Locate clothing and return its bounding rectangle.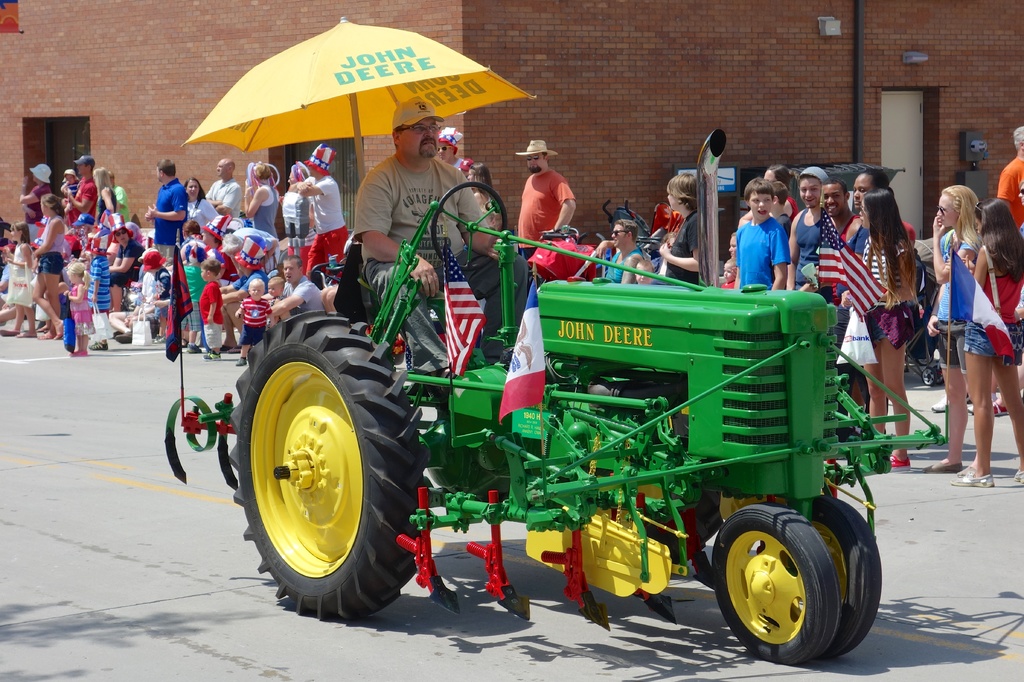
x1=84, y1=250, x2=108, y2=318.
